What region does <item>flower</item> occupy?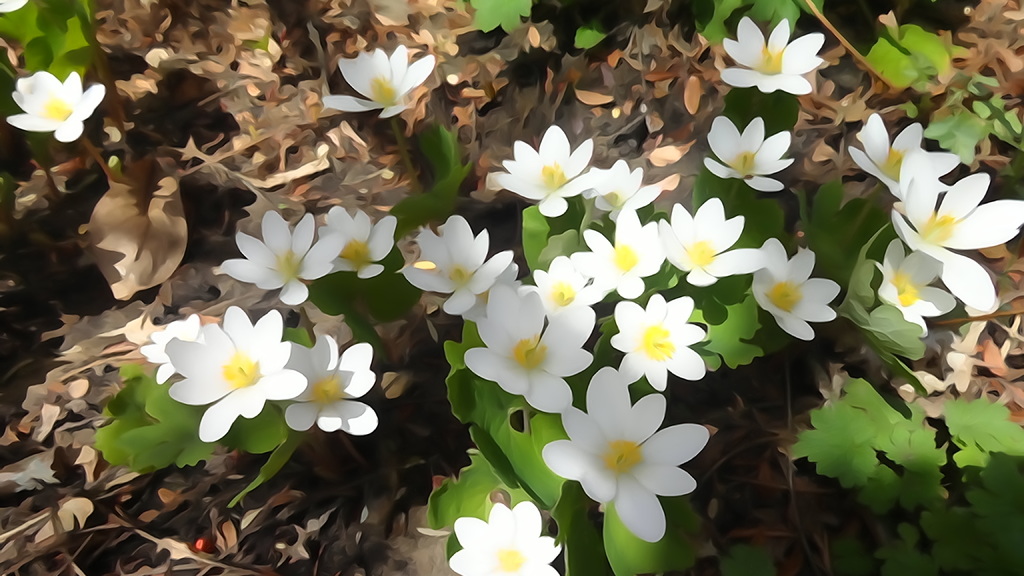
[316, 42, 452, 125].
